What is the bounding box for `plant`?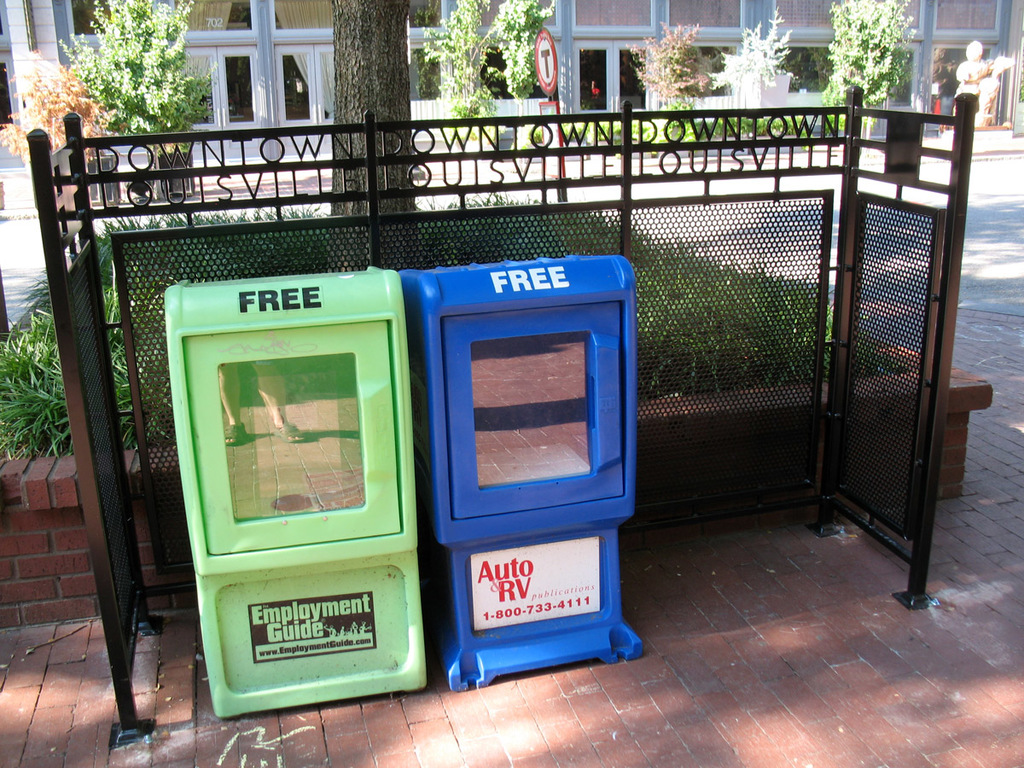
box=[819, 0, 919, 135].
